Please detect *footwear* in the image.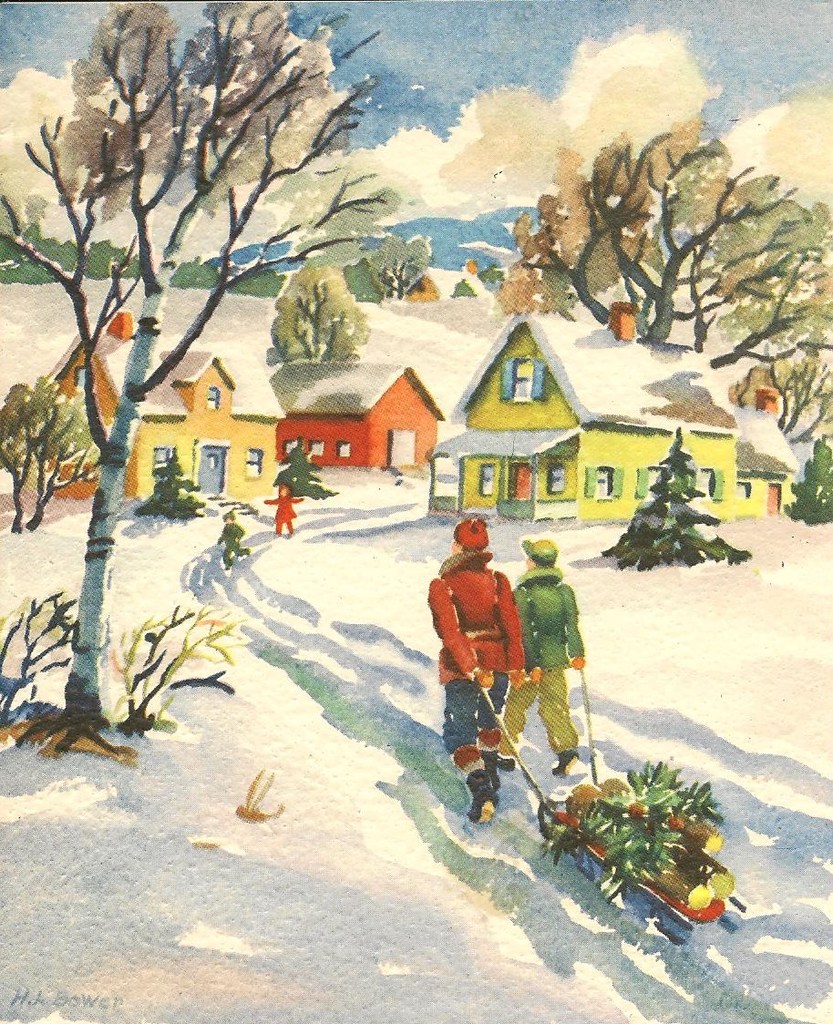
(554,750,582,774).
